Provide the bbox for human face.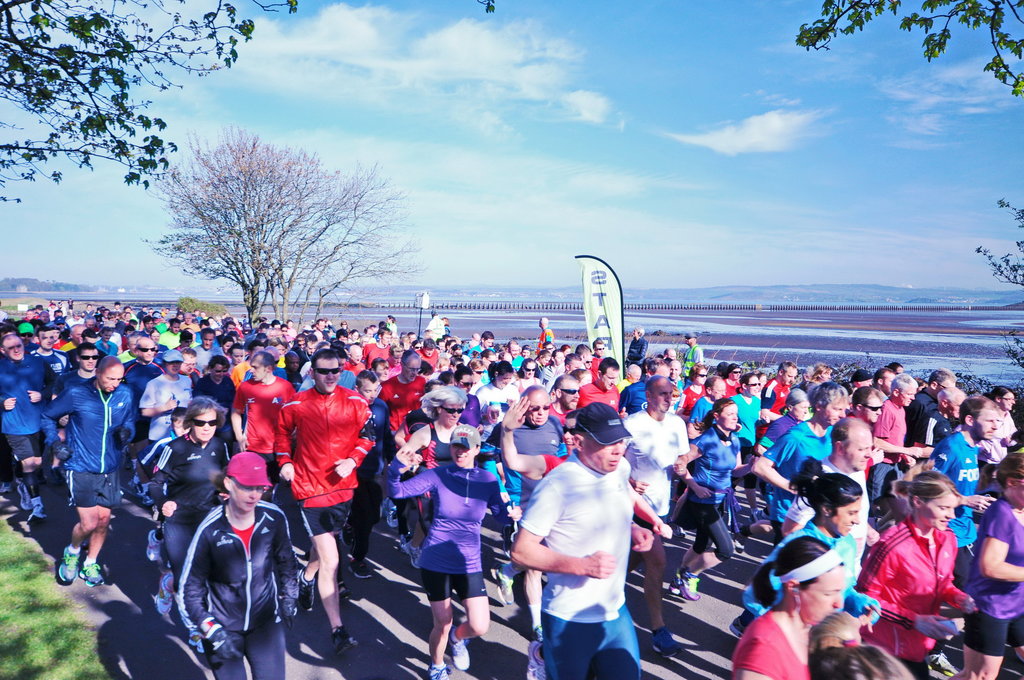
<bbox>315, 360, 340, 391</bbox>.
